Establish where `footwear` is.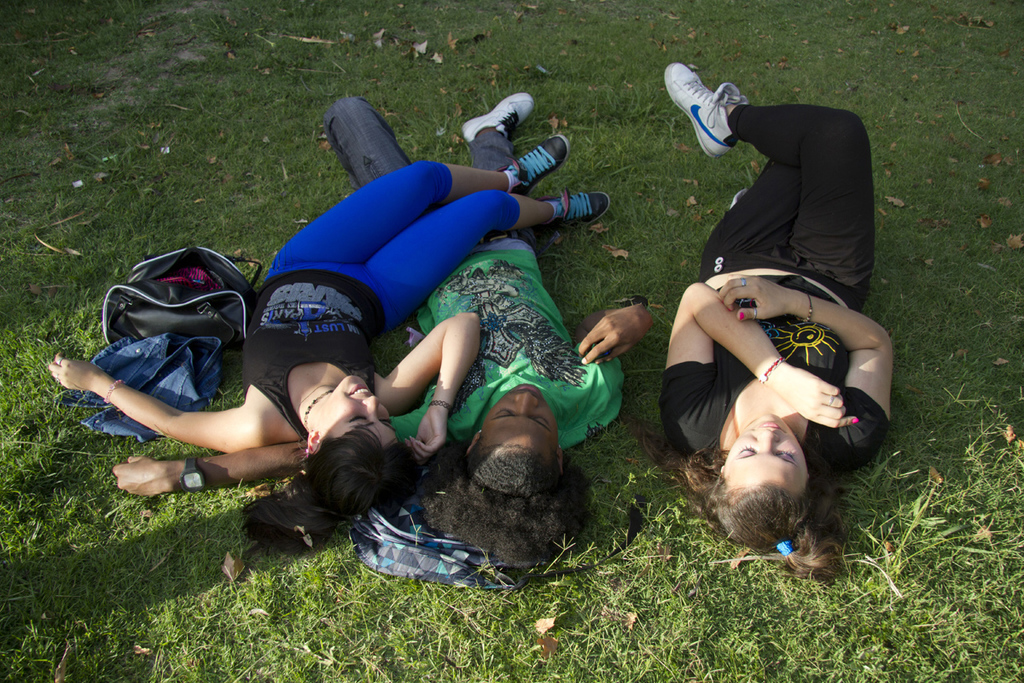
Established at detection(462, 92, 536, 141).
